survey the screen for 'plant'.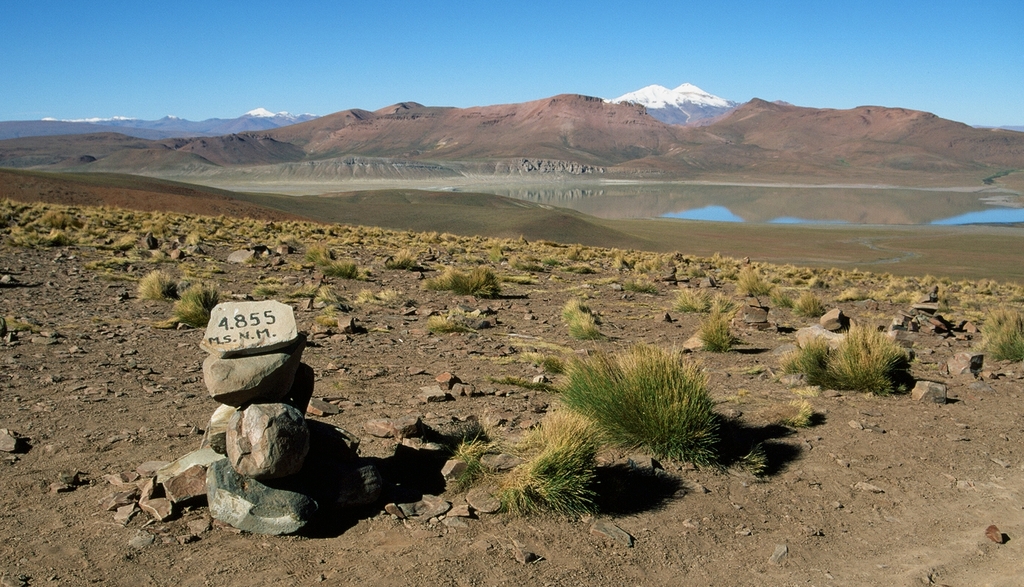
Survey found: {"x1": 317, "y1": 285, "x2": 346, "y2": 313}.
